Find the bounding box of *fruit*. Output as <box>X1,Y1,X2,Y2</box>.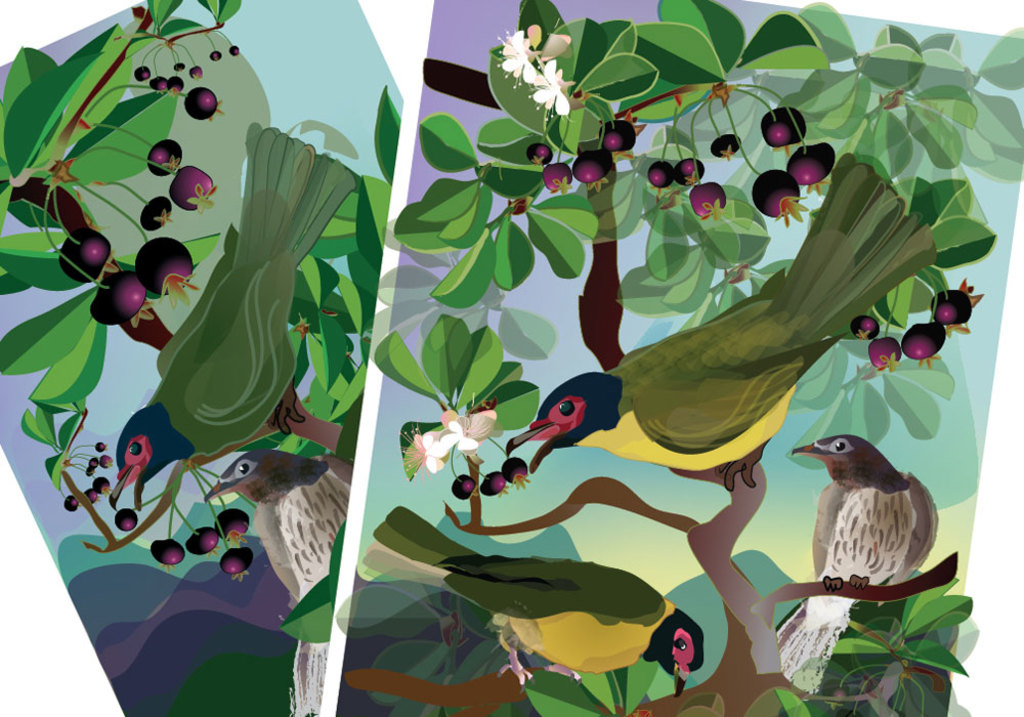
<box>457,476,482,497</box>.
